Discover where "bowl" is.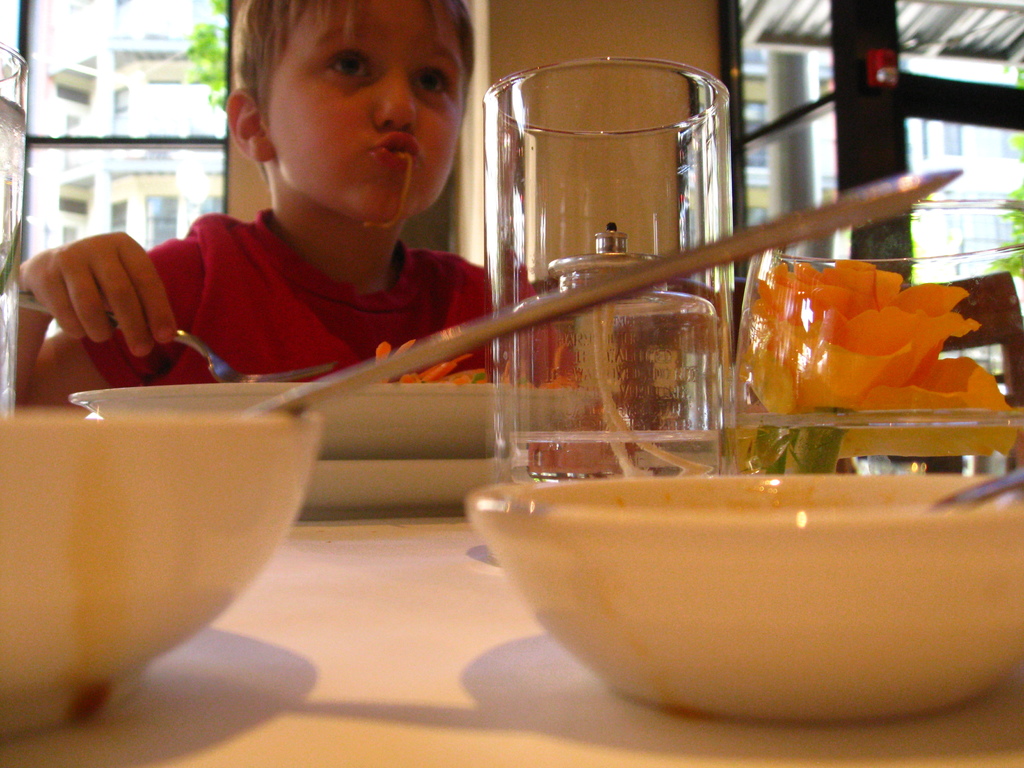
Discovered at detection(458, 469, 1023, 729).
